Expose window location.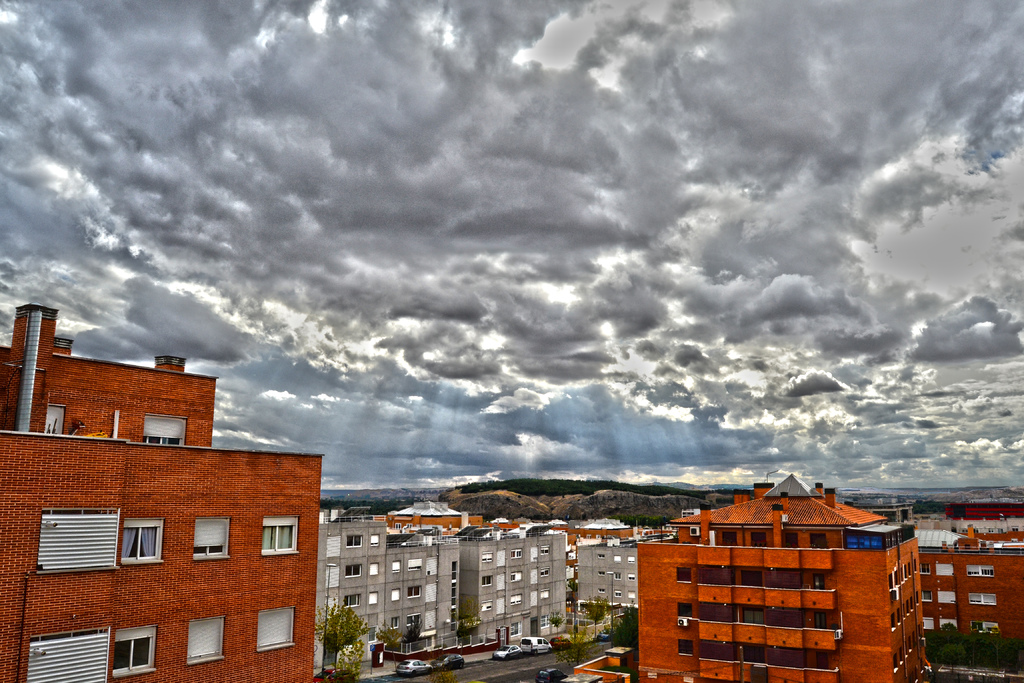
Exposed at 748/534/765/548.
